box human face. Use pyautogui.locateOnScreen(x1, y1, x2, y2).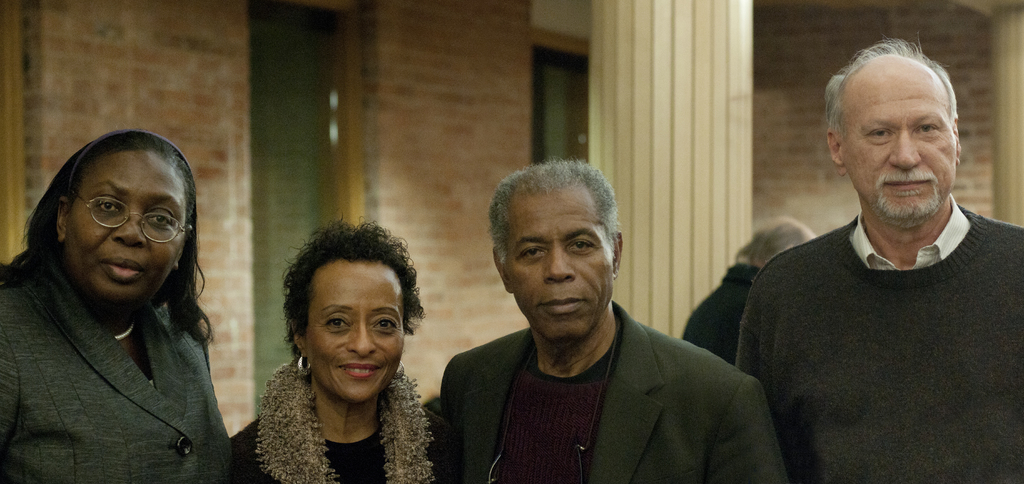
pyautogui.locateOnScreen(499, 182, 614, 339).
